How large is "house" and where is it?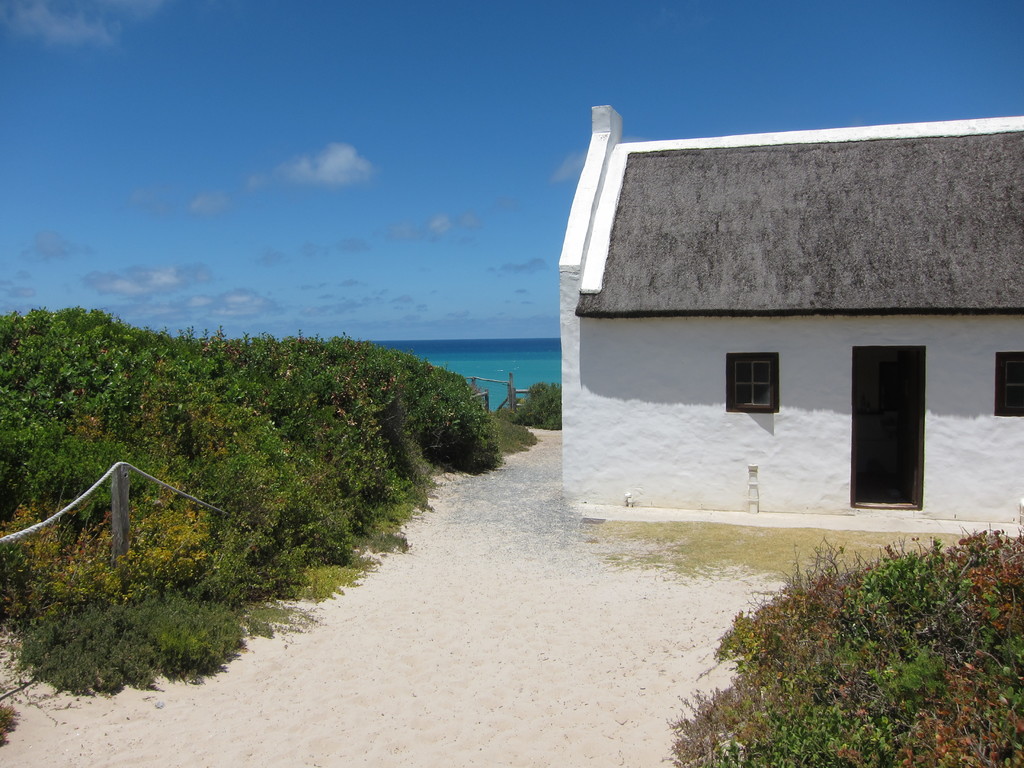
Bounding box: bbox=[569, 99, 1006, 547].
